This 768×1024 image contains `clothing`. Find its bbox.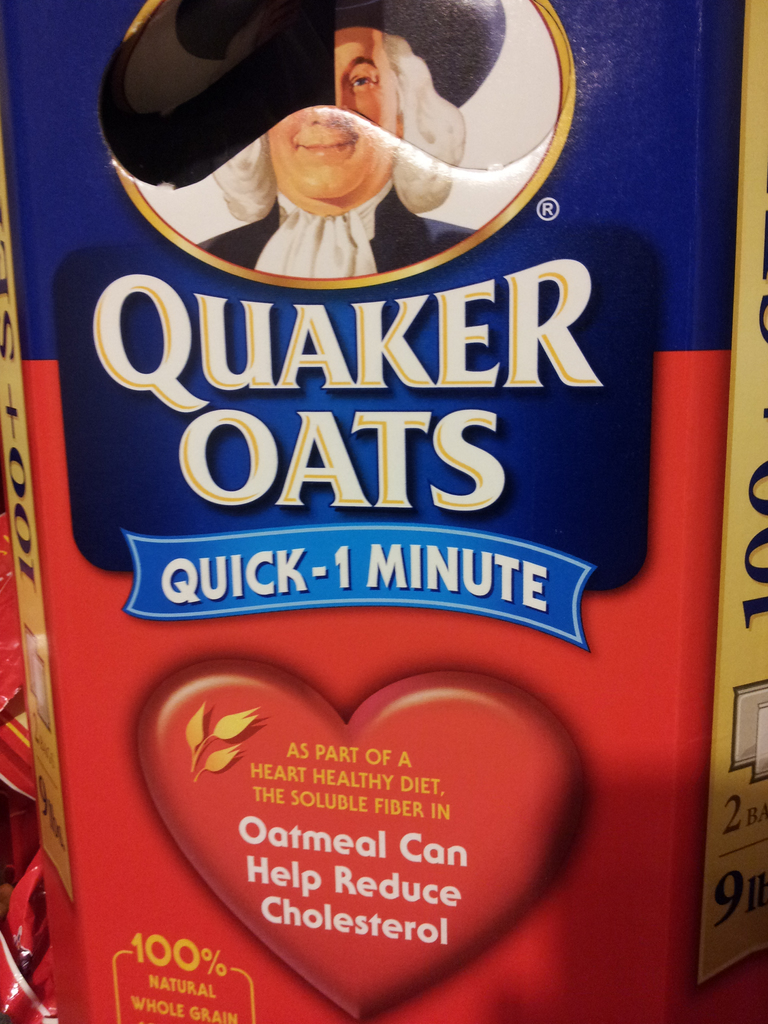
bbox=(190, 185, 486, 267).
